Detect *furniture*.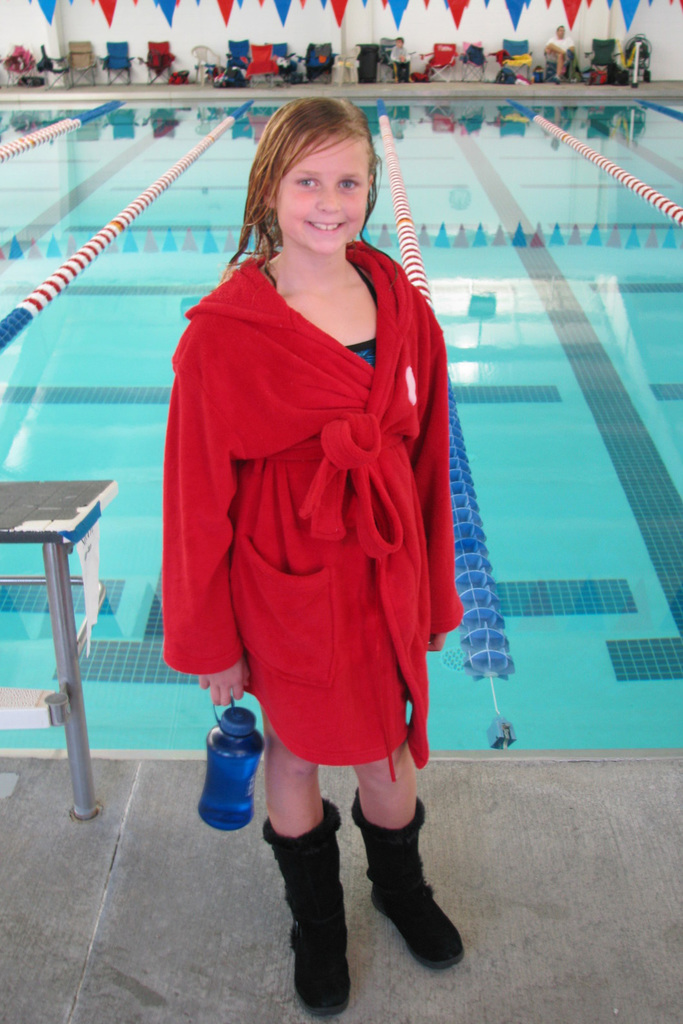
Detected at <region>266, 37, 298, 86</region>.
